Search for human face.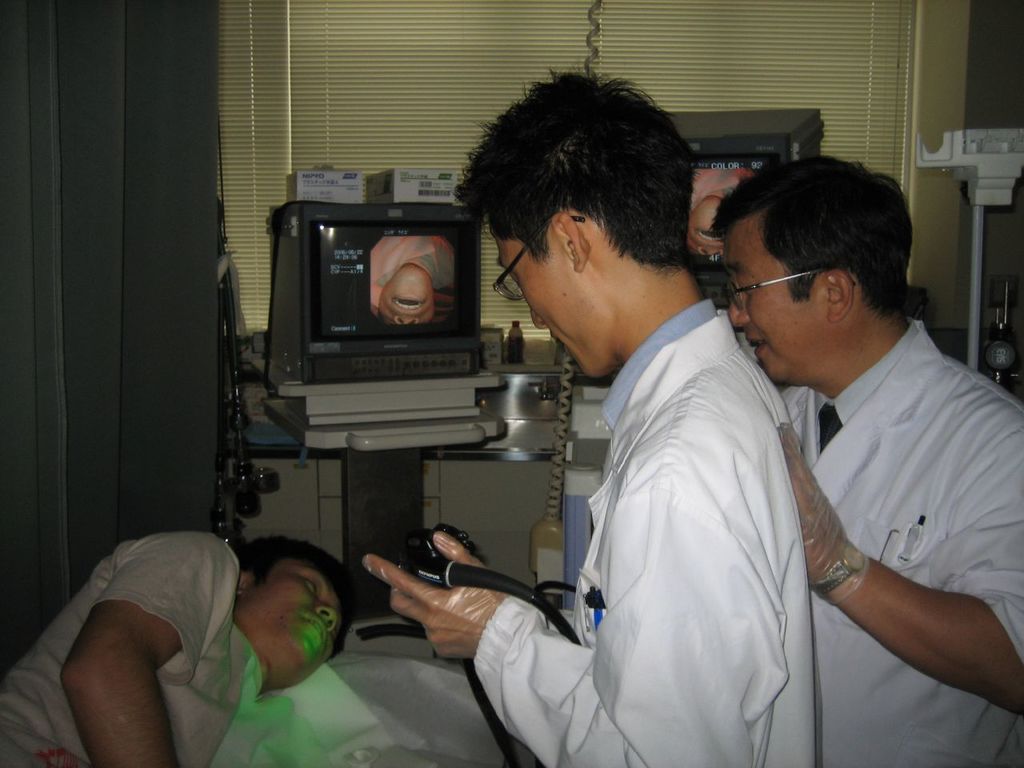
Found at <bbox>494, 242, 598, 378</bbox>.
